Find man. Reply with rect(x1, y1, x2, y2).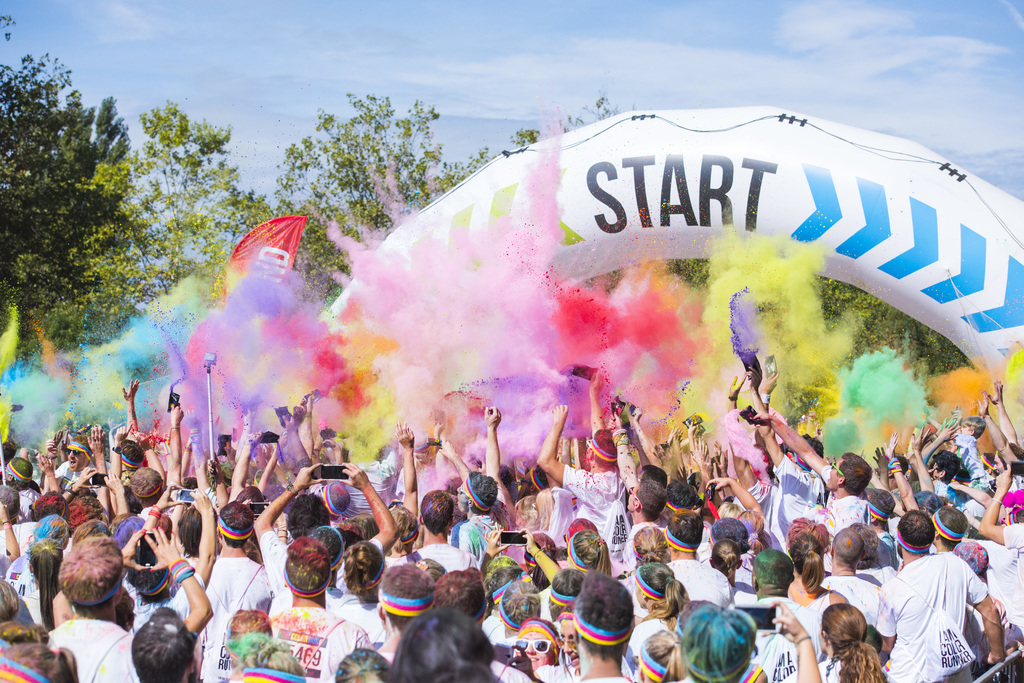
rect(250, 467, 345, 614).
